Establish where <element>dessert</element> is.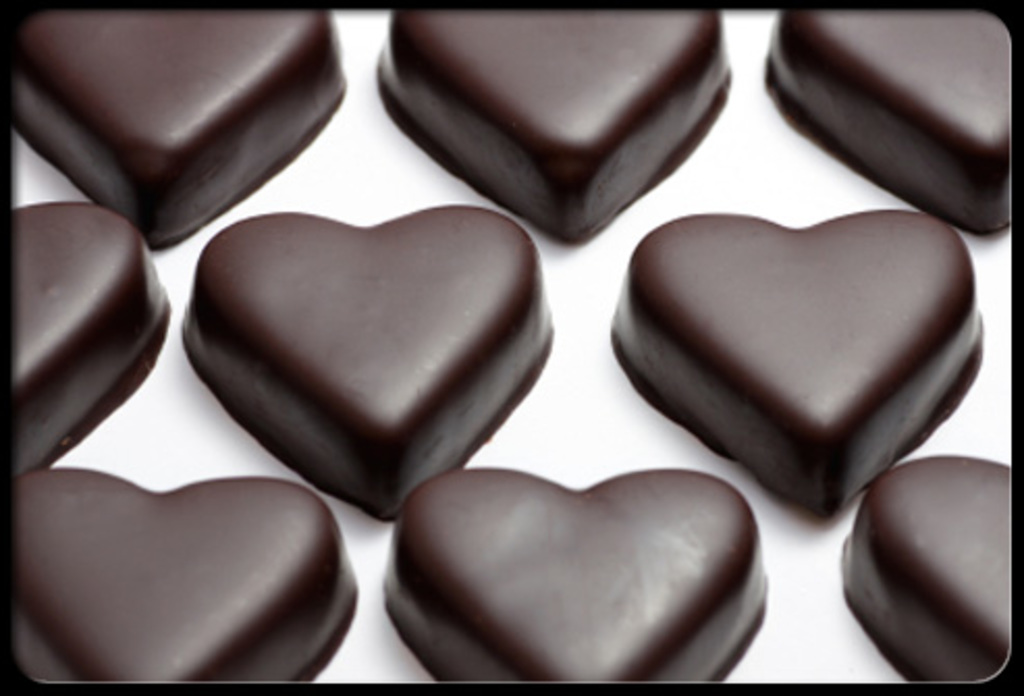
Established at select_region(4, 465, 343, 679).
